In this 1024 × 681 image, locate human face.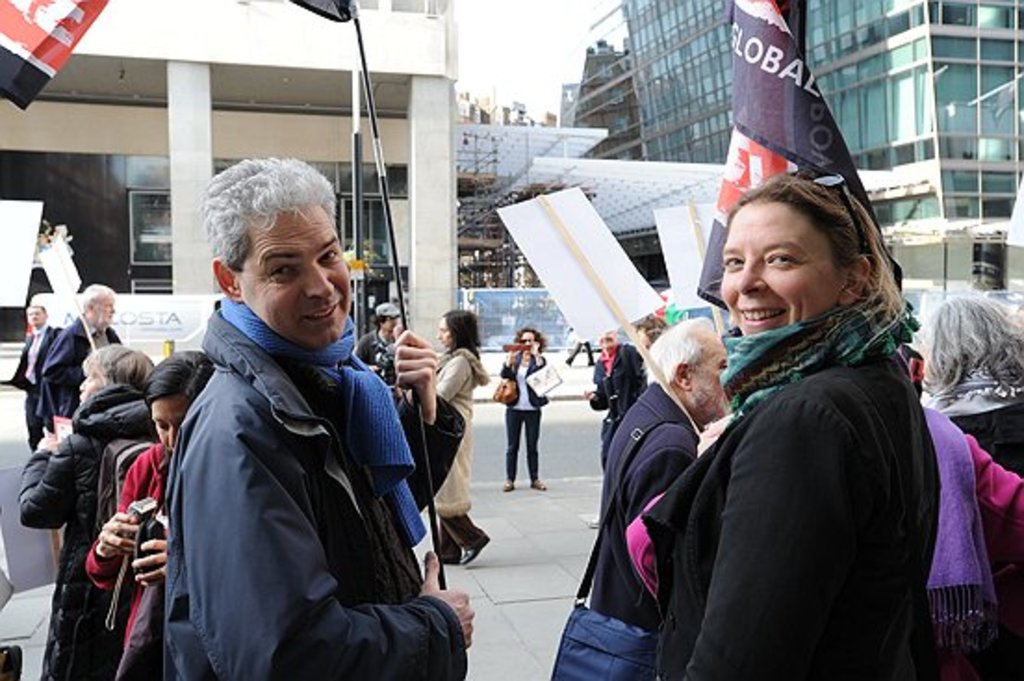
Bounding box: select_region(436, 315, 451, 351).
